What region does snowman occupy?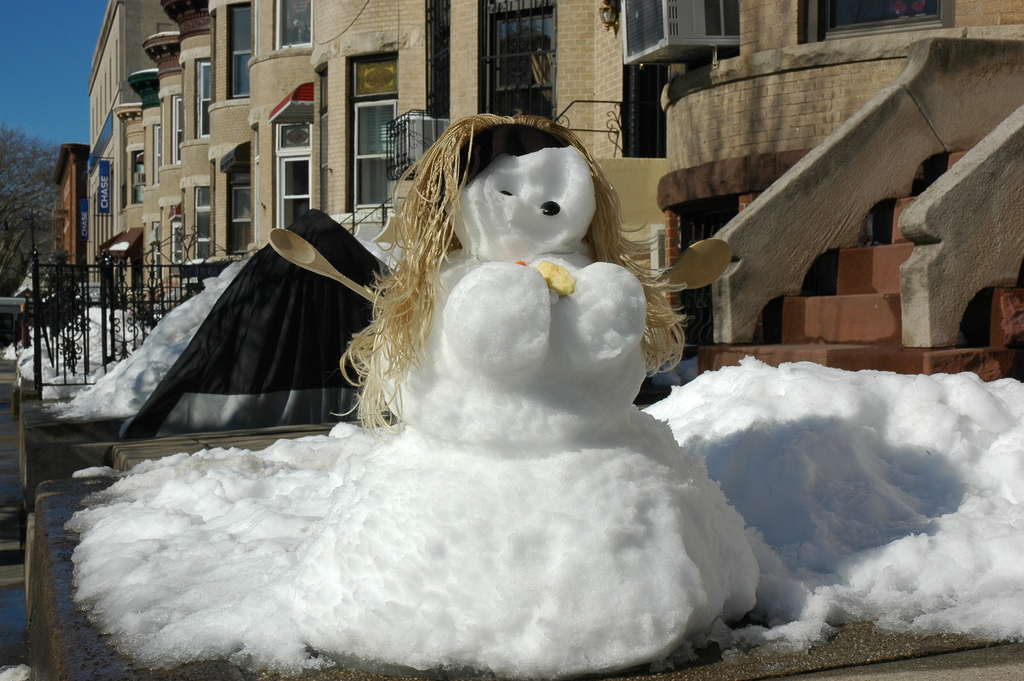
pyautogui.locateOnScreen(289, 111, 763, 680).
